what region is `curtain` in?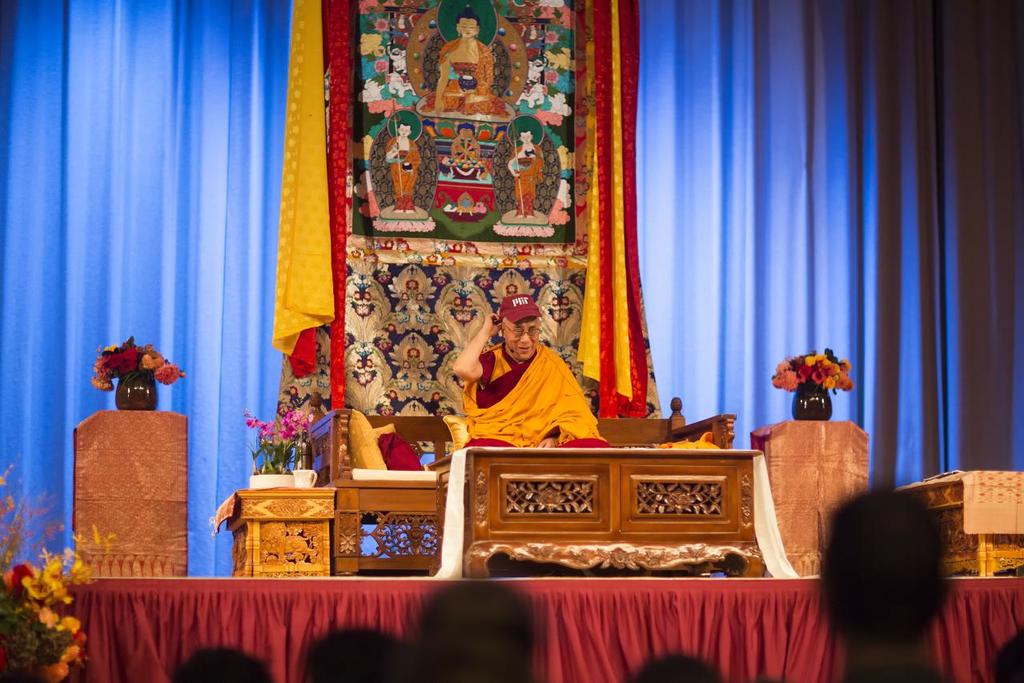
select_region(261, 0, 335, 384).
